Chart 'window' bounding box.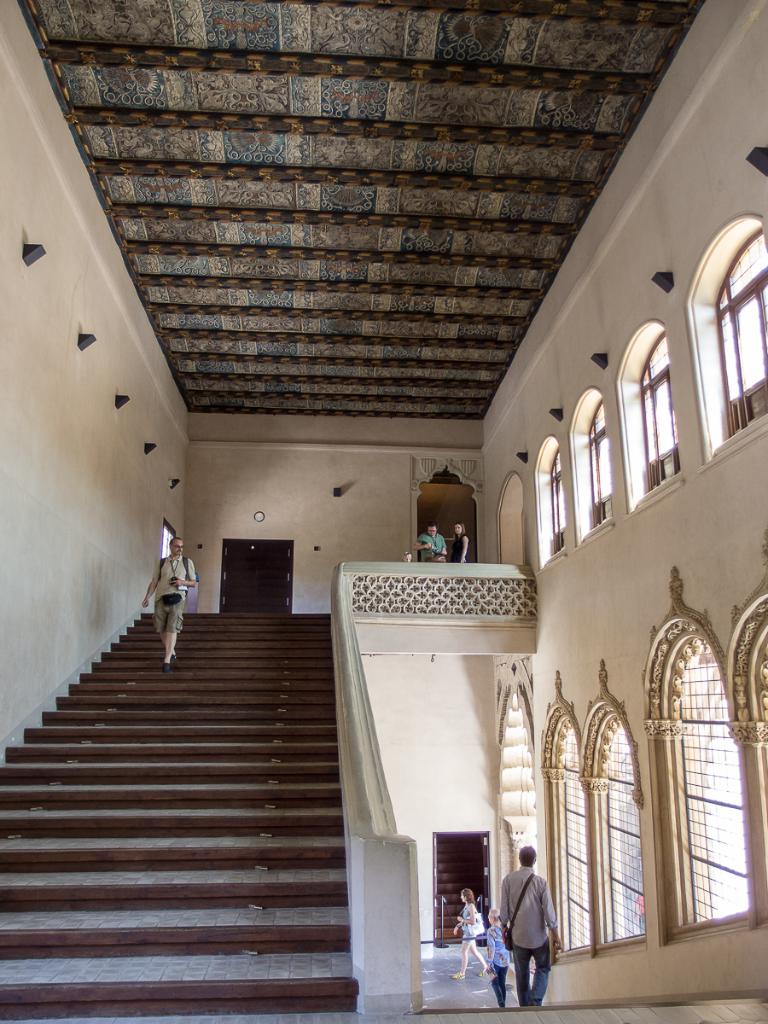
Charted: Rect(538, 441, 573, 550).
